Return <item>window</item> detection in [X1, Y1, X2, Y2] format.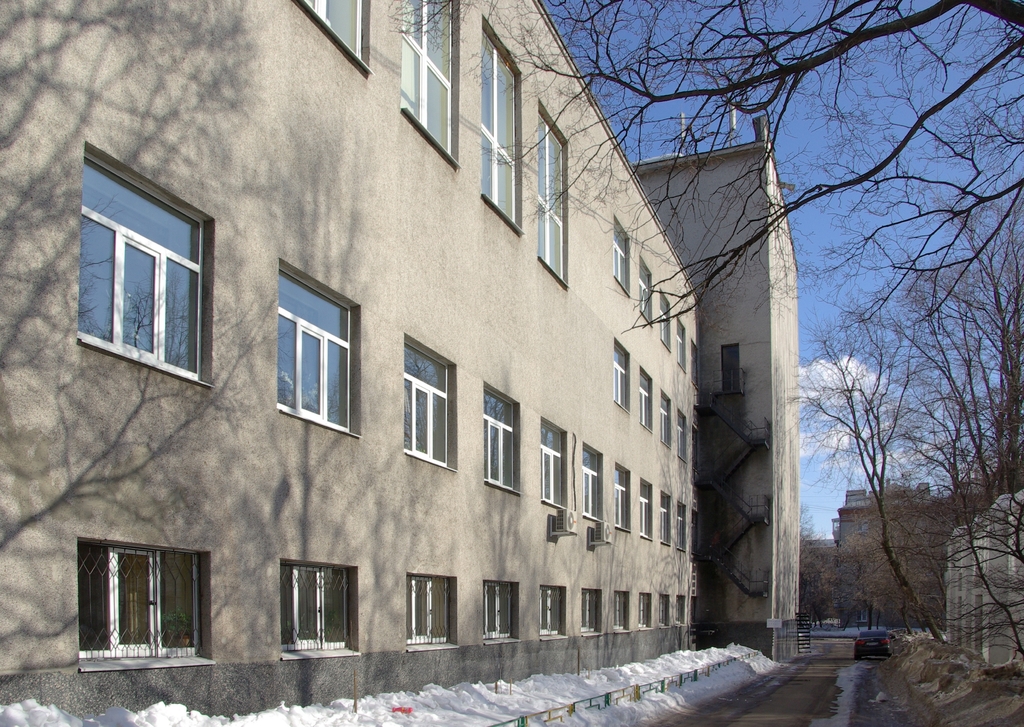
[578, 592, 600, 635].
